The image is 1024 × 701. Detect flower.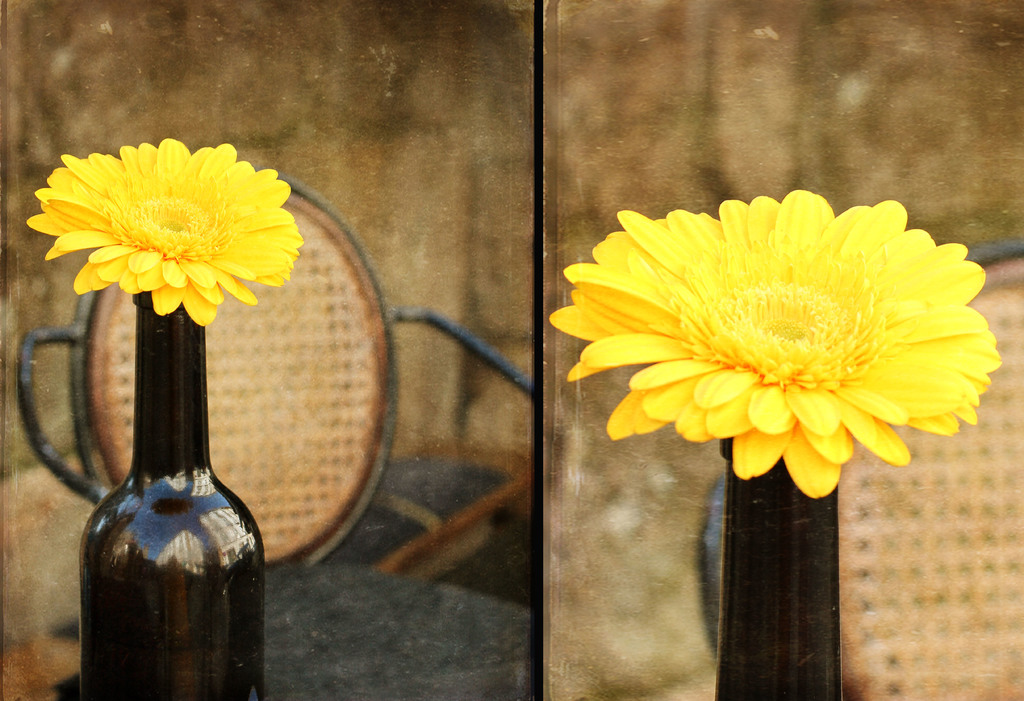
Detection: locate(25, 133, 306, 328).
